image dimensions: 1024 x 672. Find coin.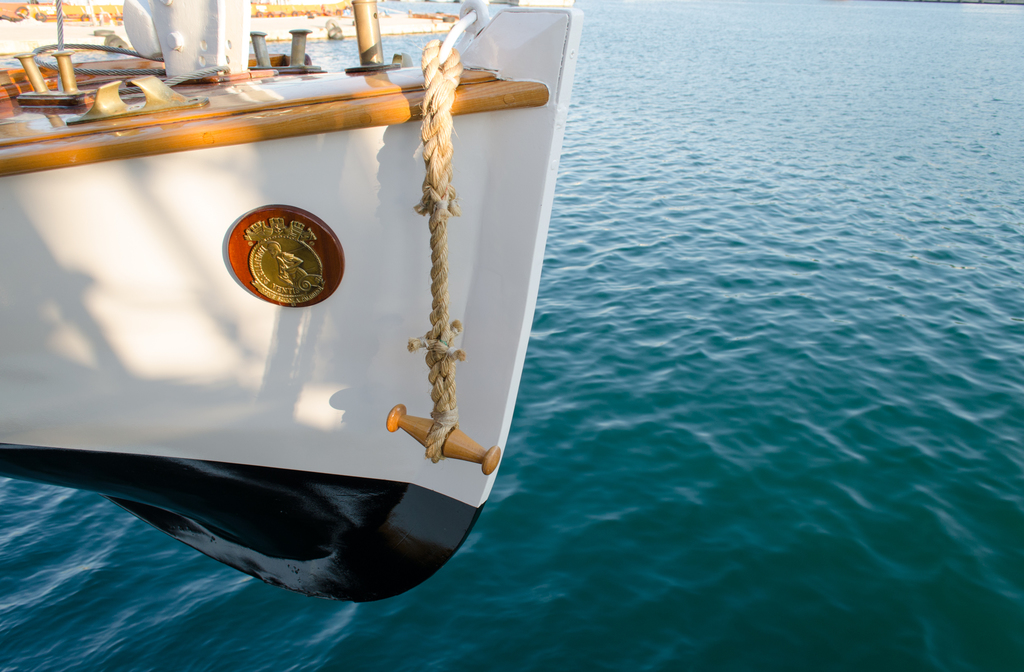
{"left": 224, "top": 207, "right": 346, "bottom": 299}.
